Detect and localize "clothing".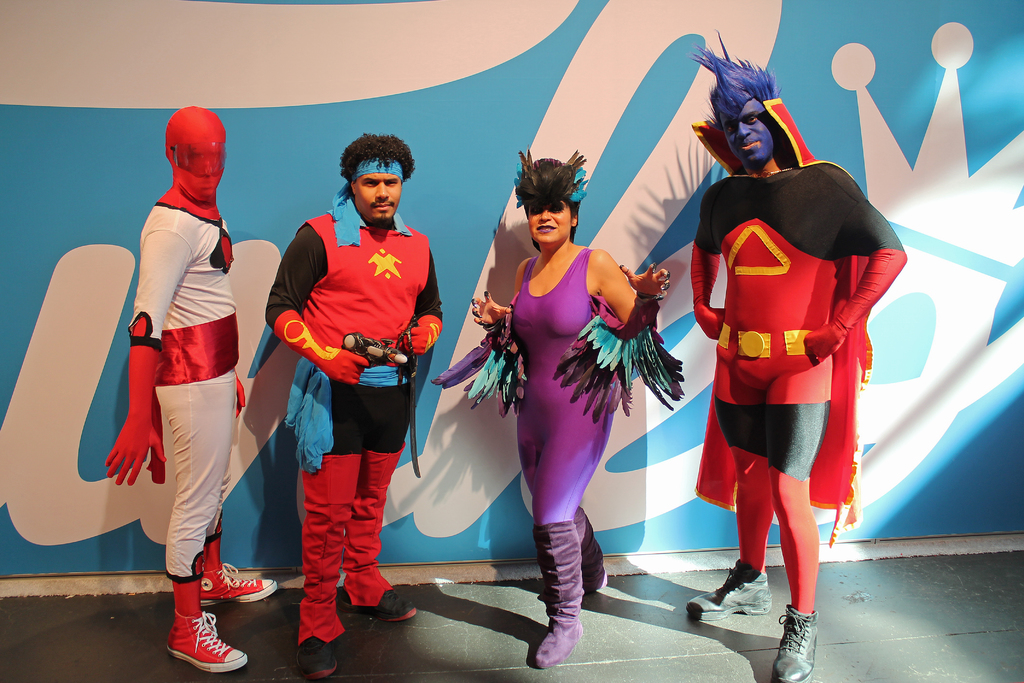
Localized at BBox(691, 103, 906, 598).
